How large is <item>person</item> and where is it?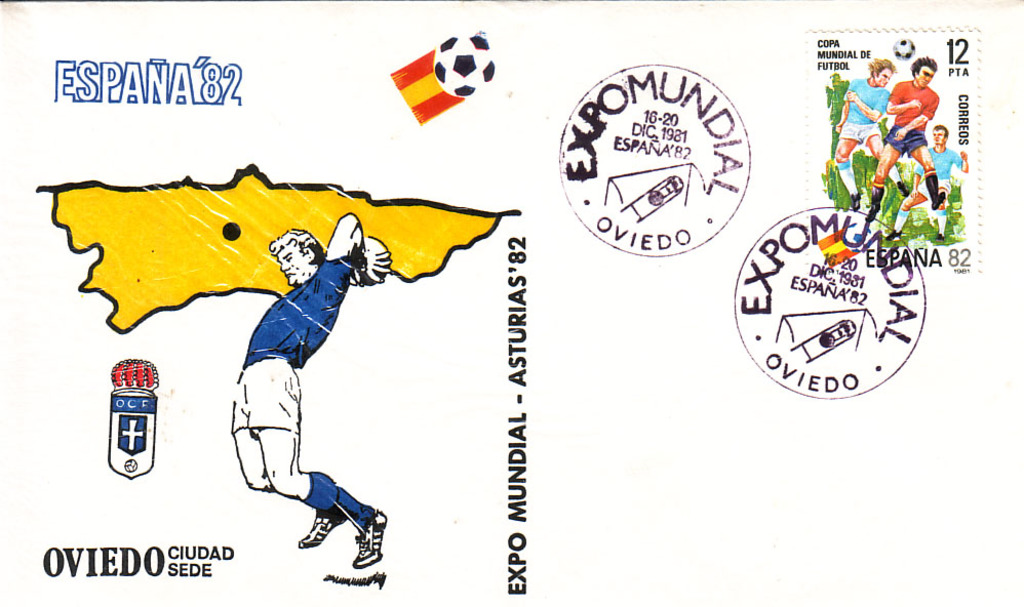
Bounding box: box=[224, 208, 399, 574].
